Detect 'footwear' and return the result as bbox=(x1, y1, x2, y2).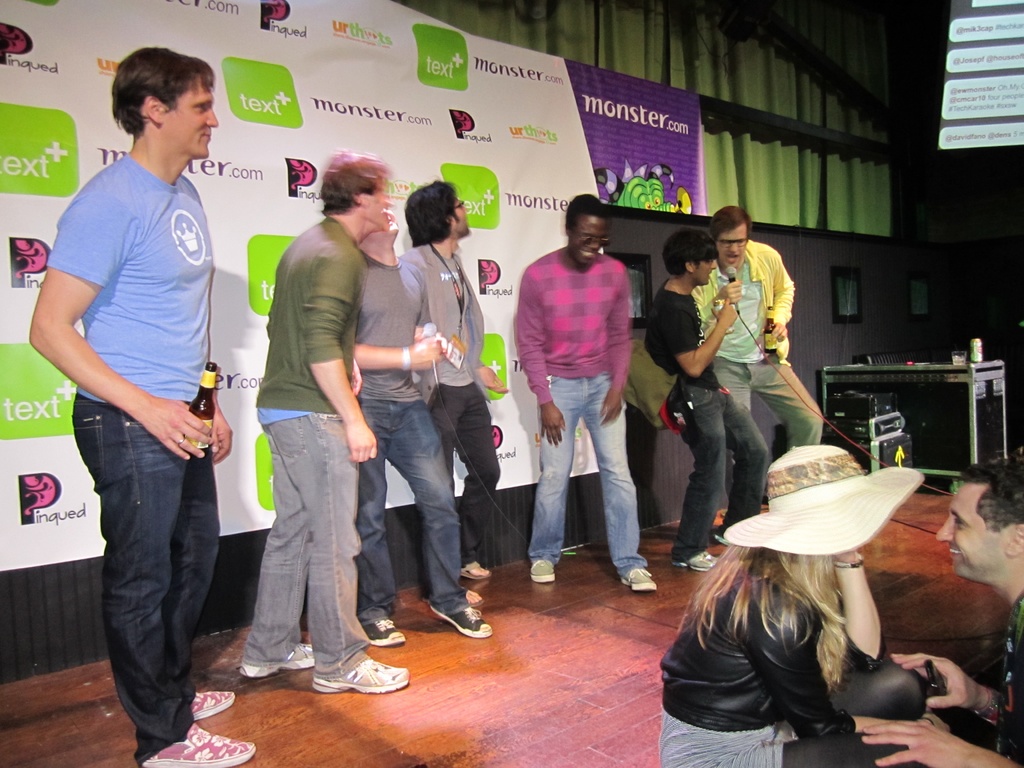
bbox=(672, 552, 717, 573).
